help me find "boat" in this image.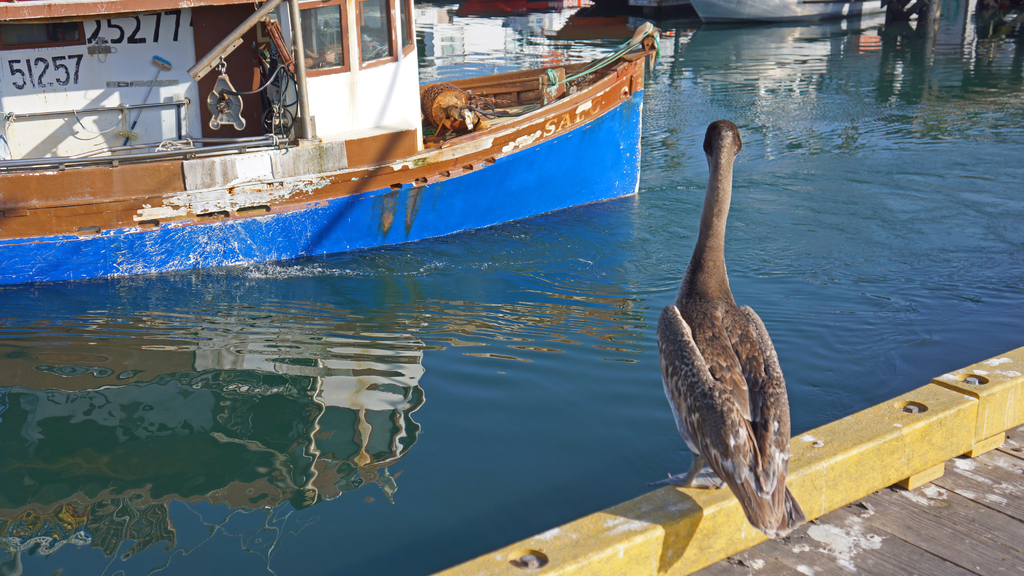
Found it: [0, 0, 666, 278].
